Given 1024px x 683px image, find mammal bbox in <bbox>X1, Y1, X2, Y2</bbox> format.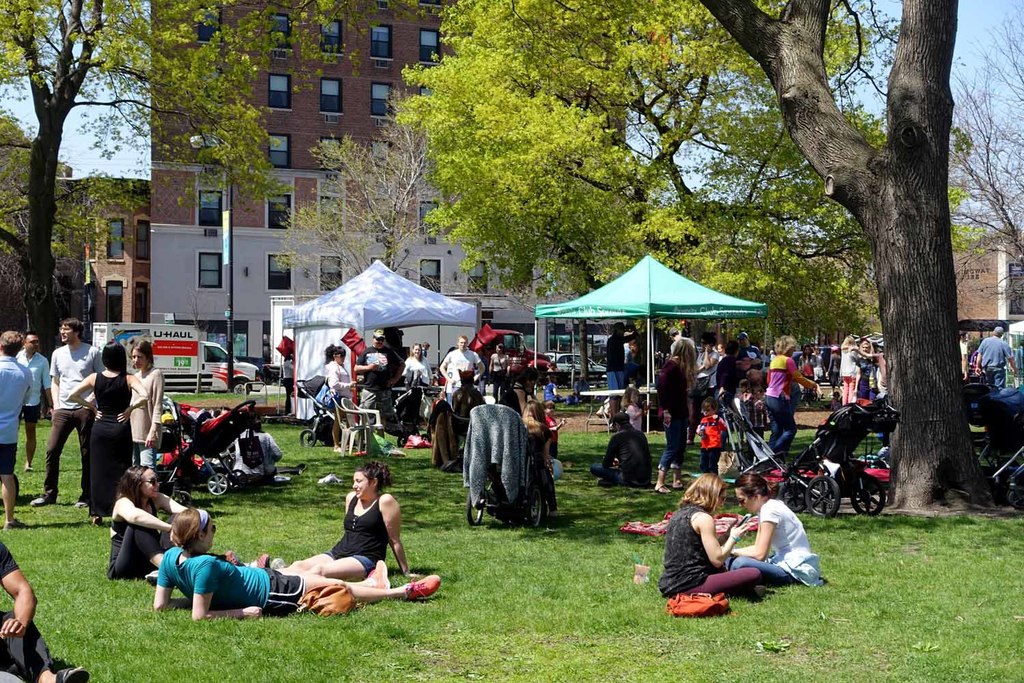
<bbox>663, 486, 761, 623</bbox>.
